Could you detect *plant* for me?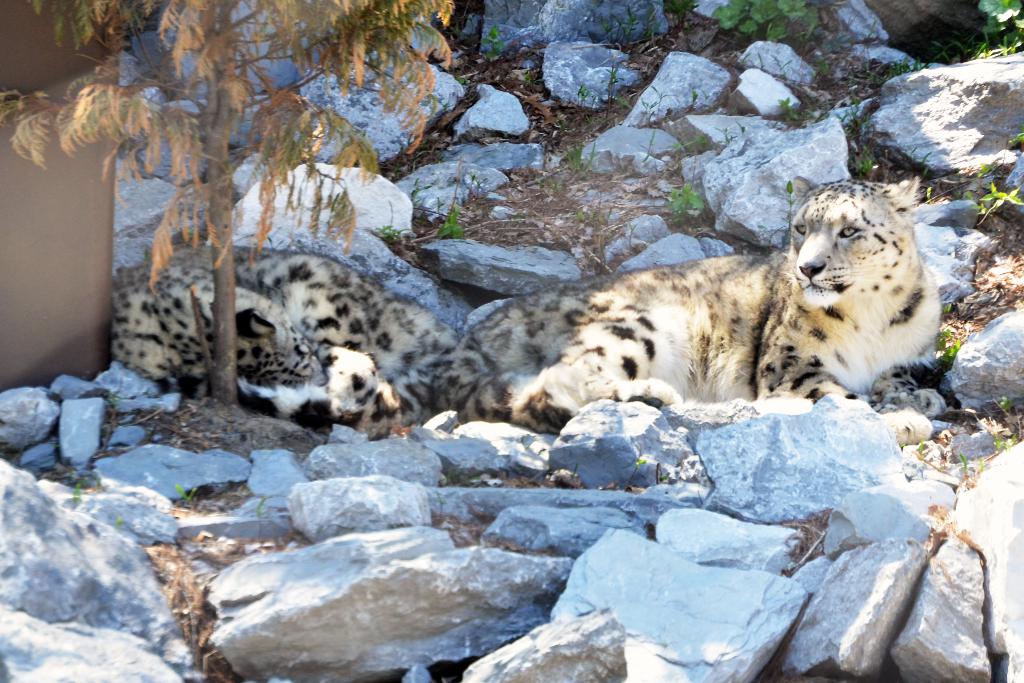
Detection result: 597 6 653 49.
